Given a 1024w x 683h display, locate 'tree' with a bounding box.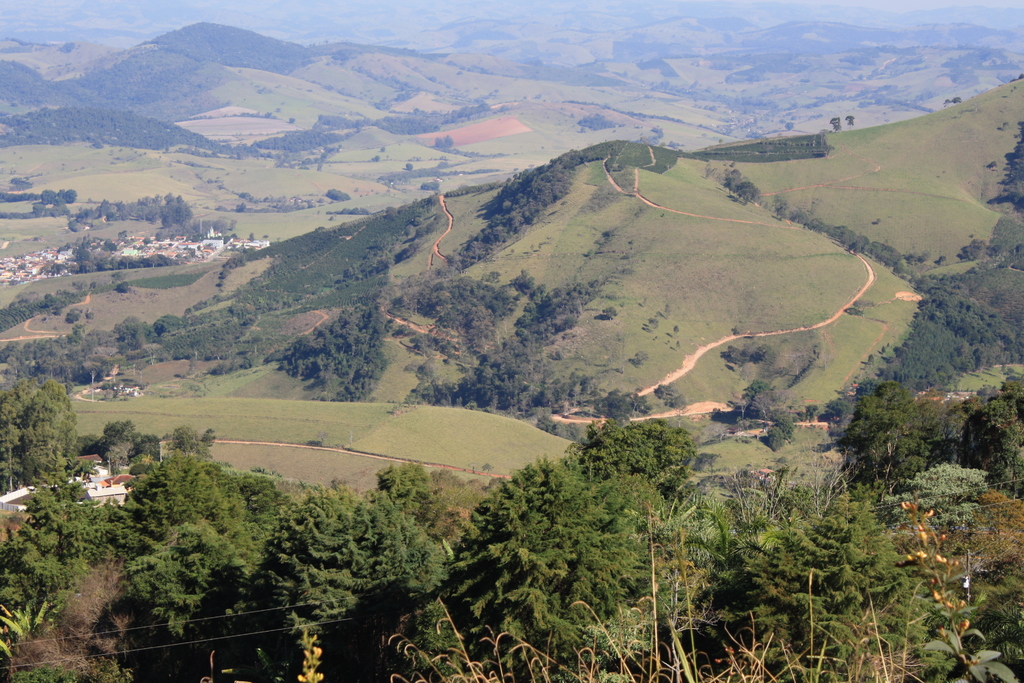
Located: [127,520,243,655].
